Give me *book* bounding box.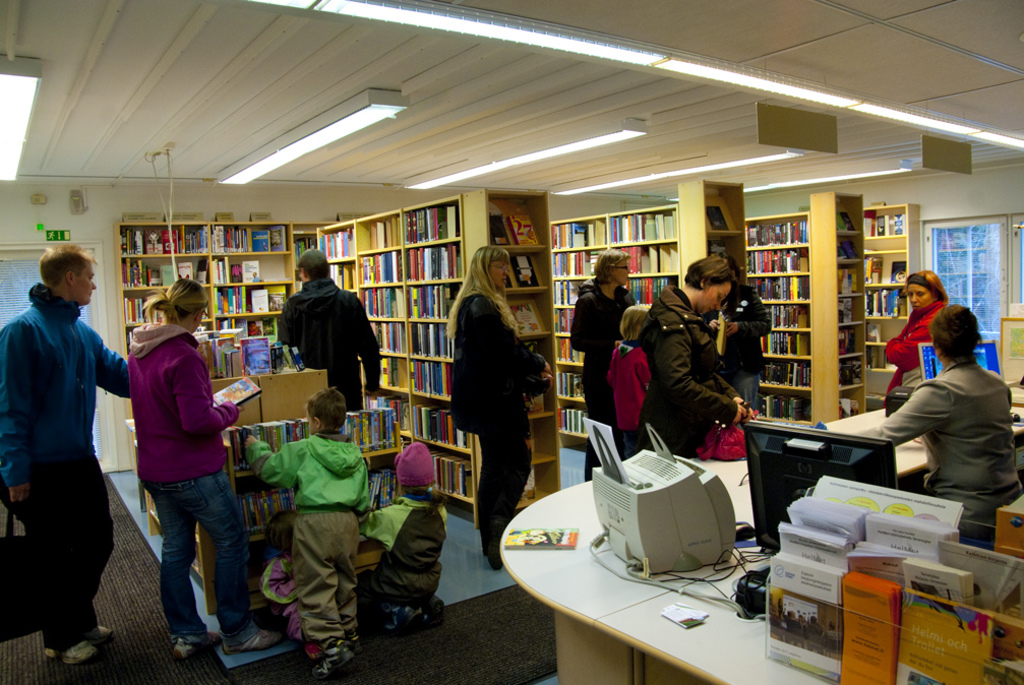
box(510, 463, 541, 501).
